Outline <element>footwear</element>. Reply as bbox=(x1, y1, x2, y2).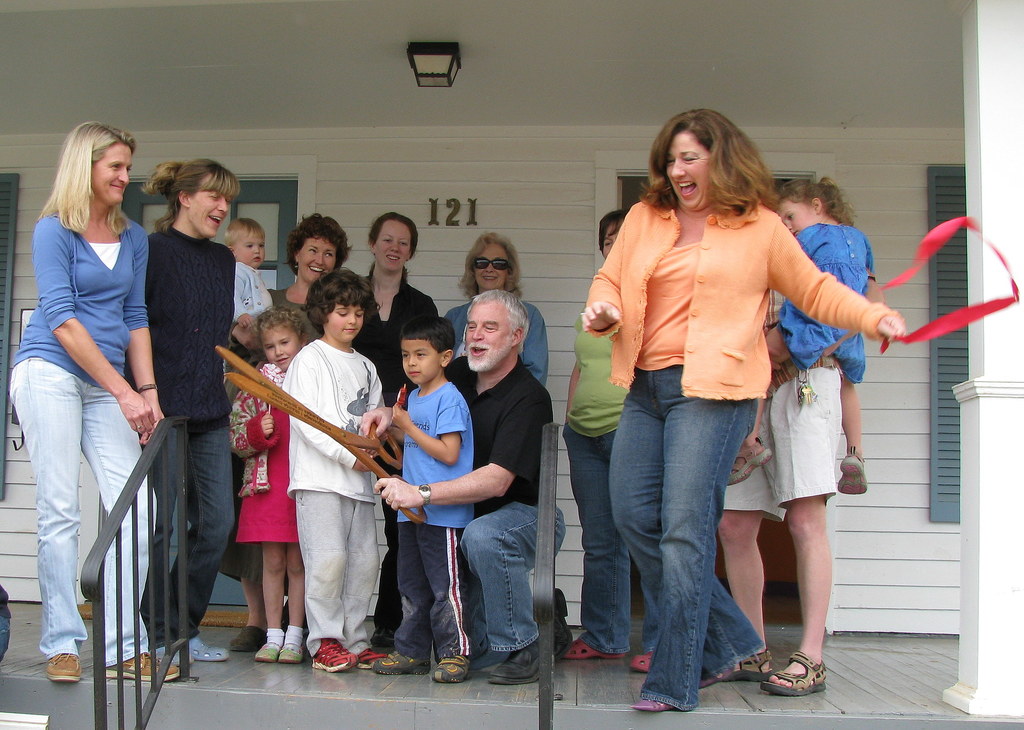
bbox=(767, 646, 832, 693).
